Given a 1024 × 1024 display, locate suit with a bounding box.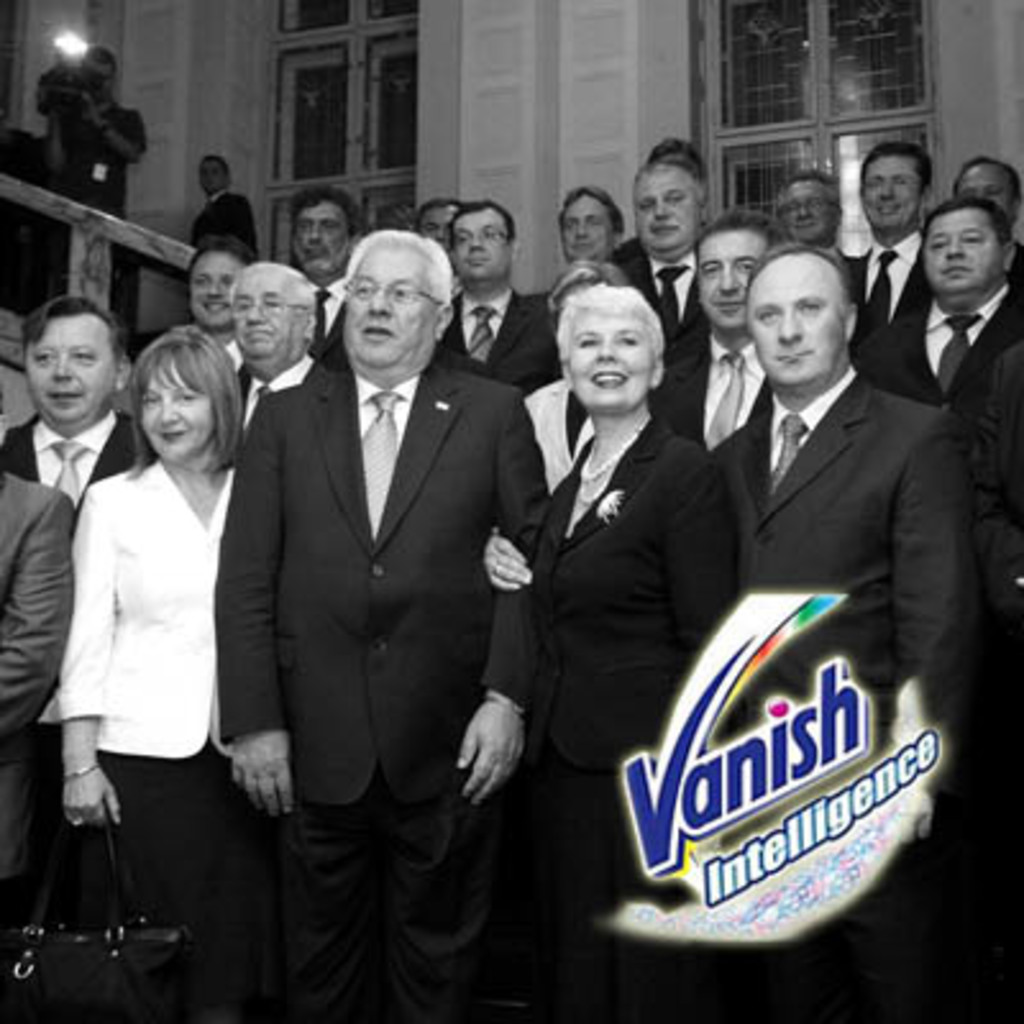
Located: [x1=658, y1=338, x2=765, y2=448].
